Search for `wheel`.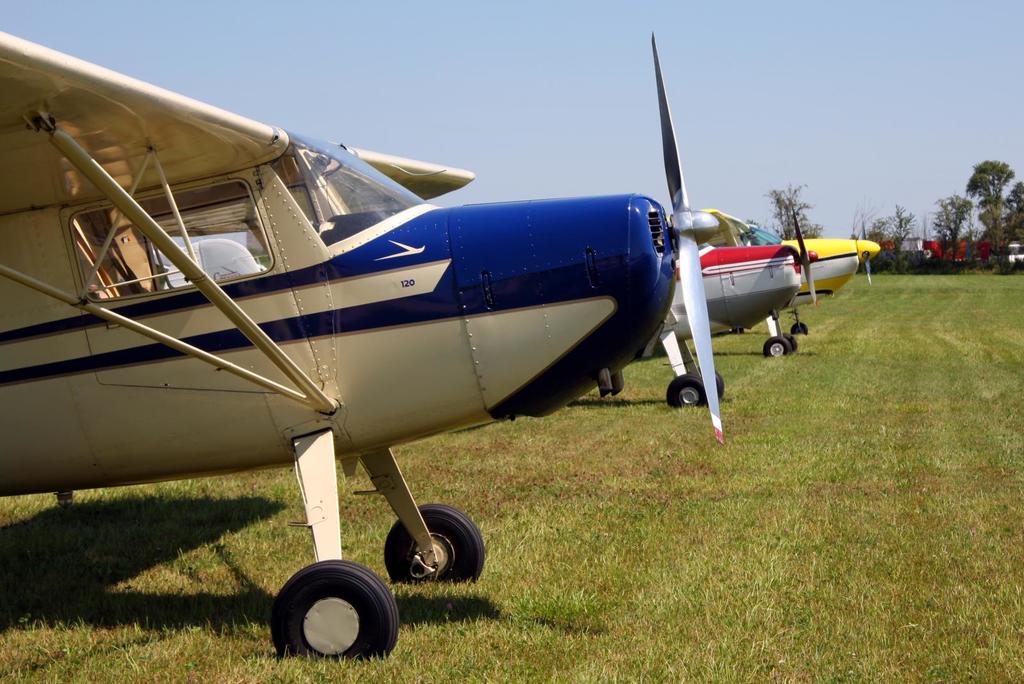
Found at [x1=763, y1=337, x2=792, y2=357].
